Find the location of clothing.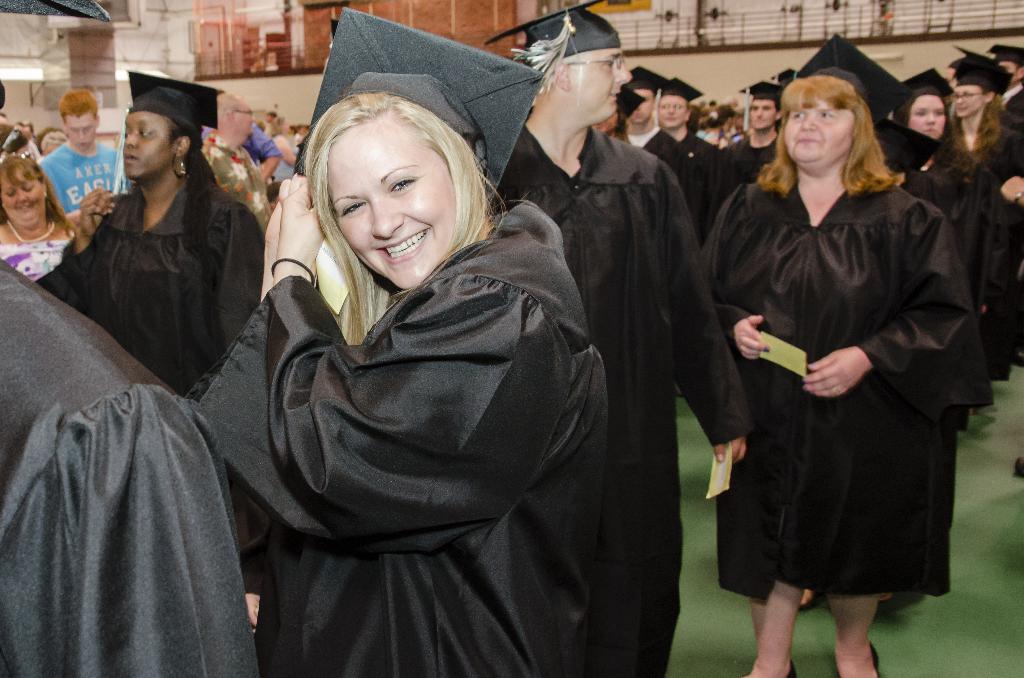
Location: 708 40 969 597.
